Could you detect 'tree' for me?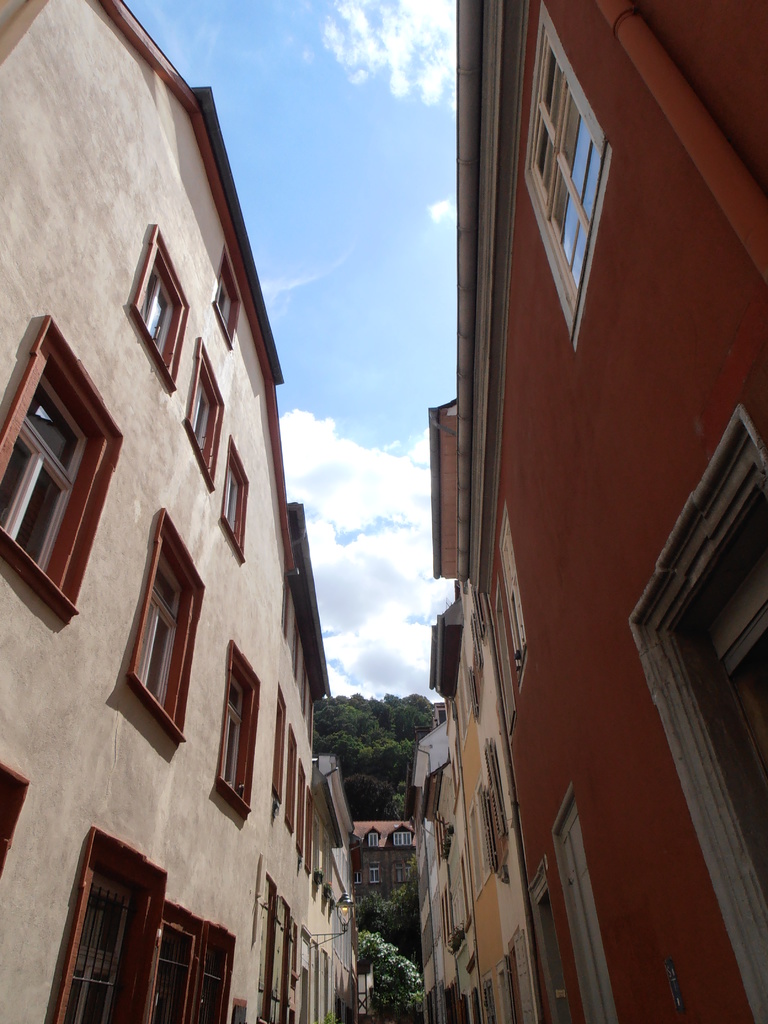
Detection result: left=340, top=777, right=394, bottom=822.
